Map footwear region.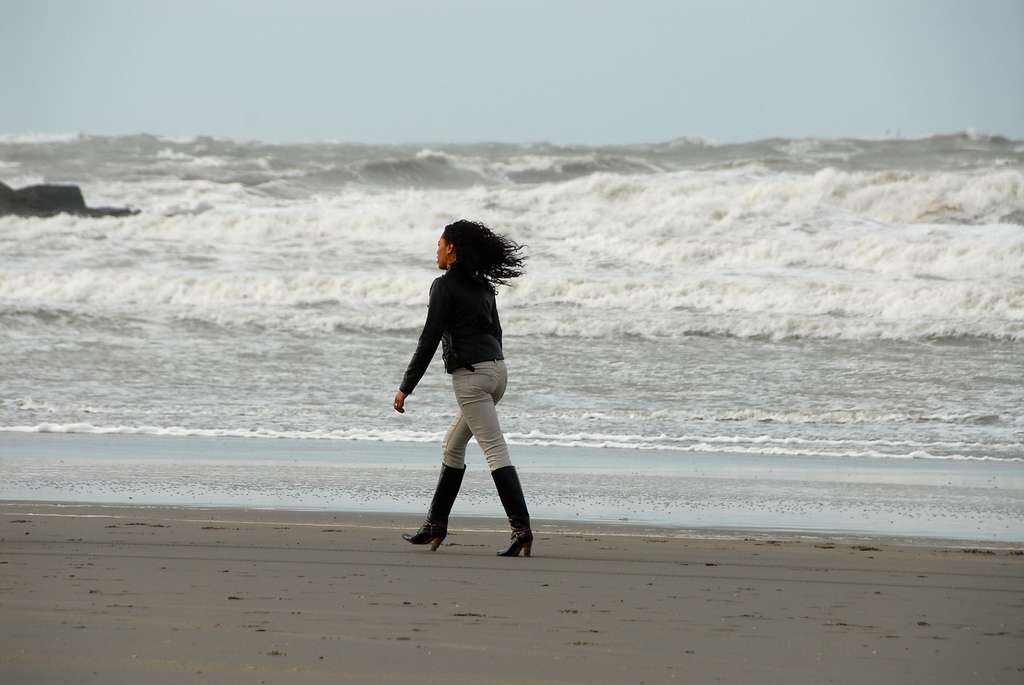
Mapped to locate(478, 470, 533, 557).
